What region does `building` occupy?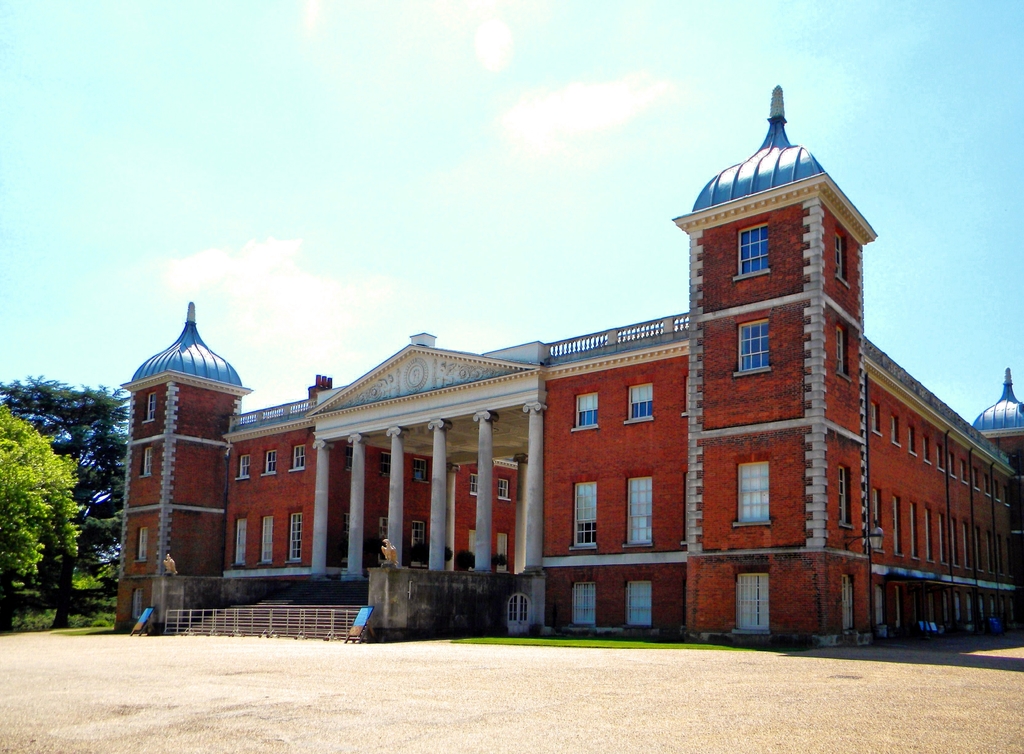
select_region(117, 84, 1023, 652).
